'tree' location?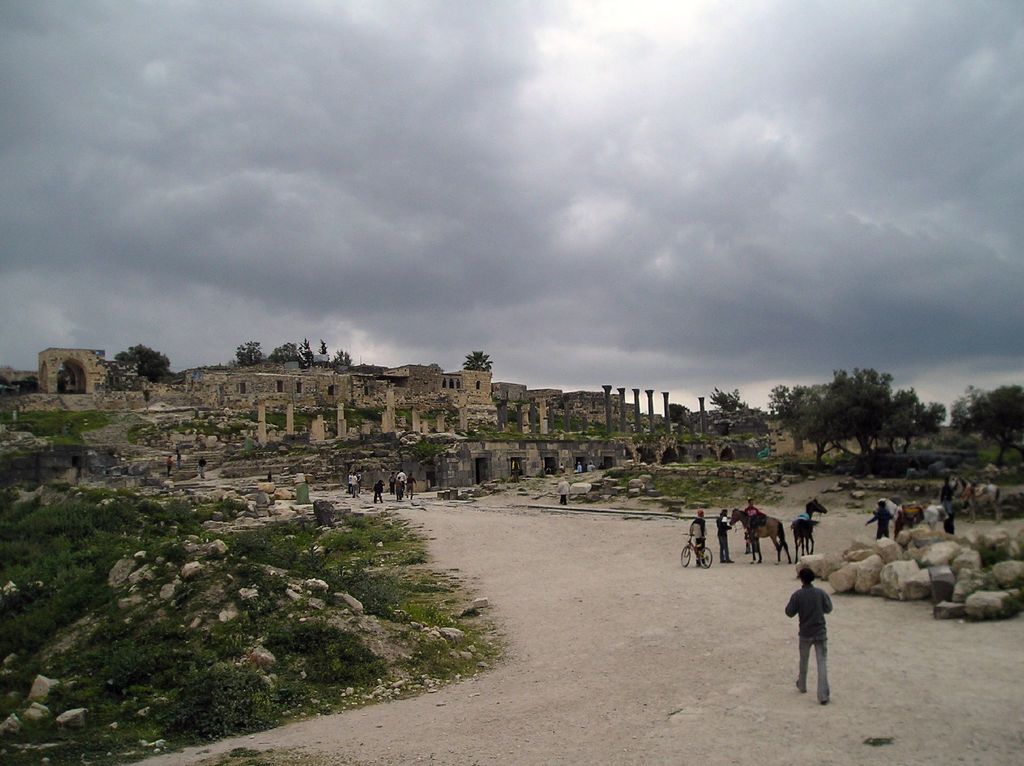
[x1=951, y1=383, x2=1023, y2=470]
